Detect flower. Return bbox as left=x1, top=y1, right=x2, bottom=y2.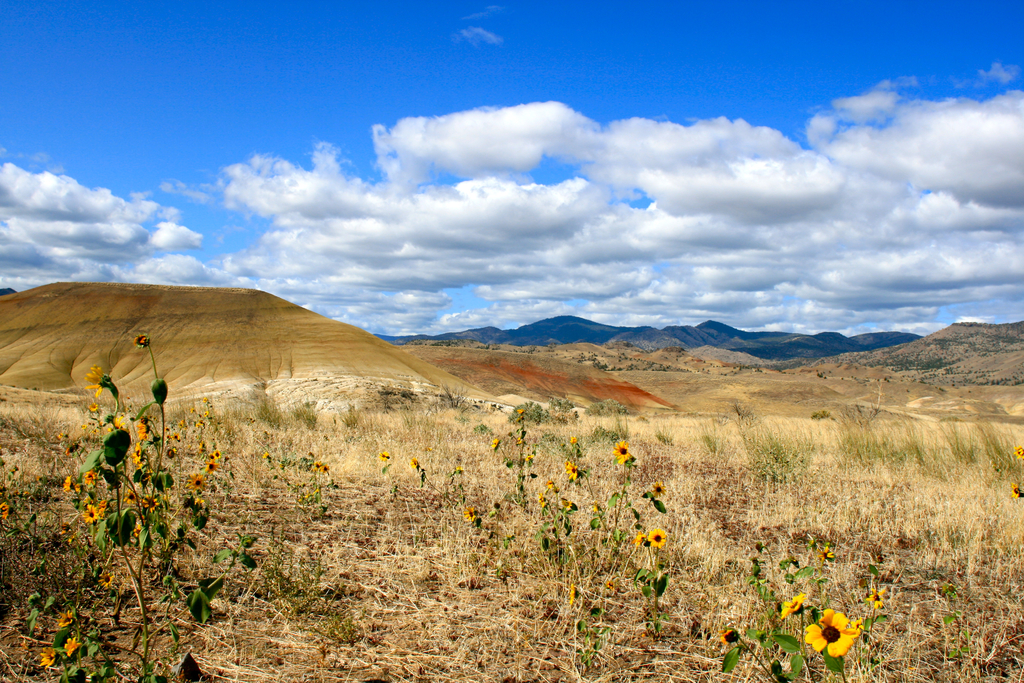
left=619, top=439, right=630, bottom=459.
